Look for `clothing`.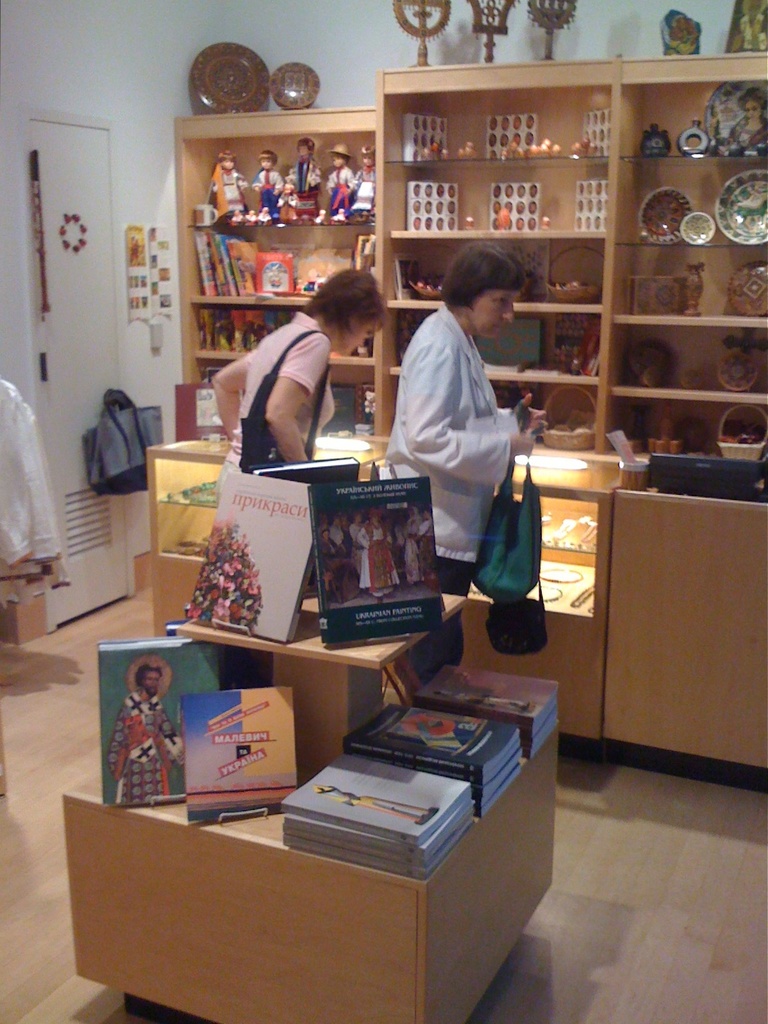
Found: box=[286, 161, 321, 226].
